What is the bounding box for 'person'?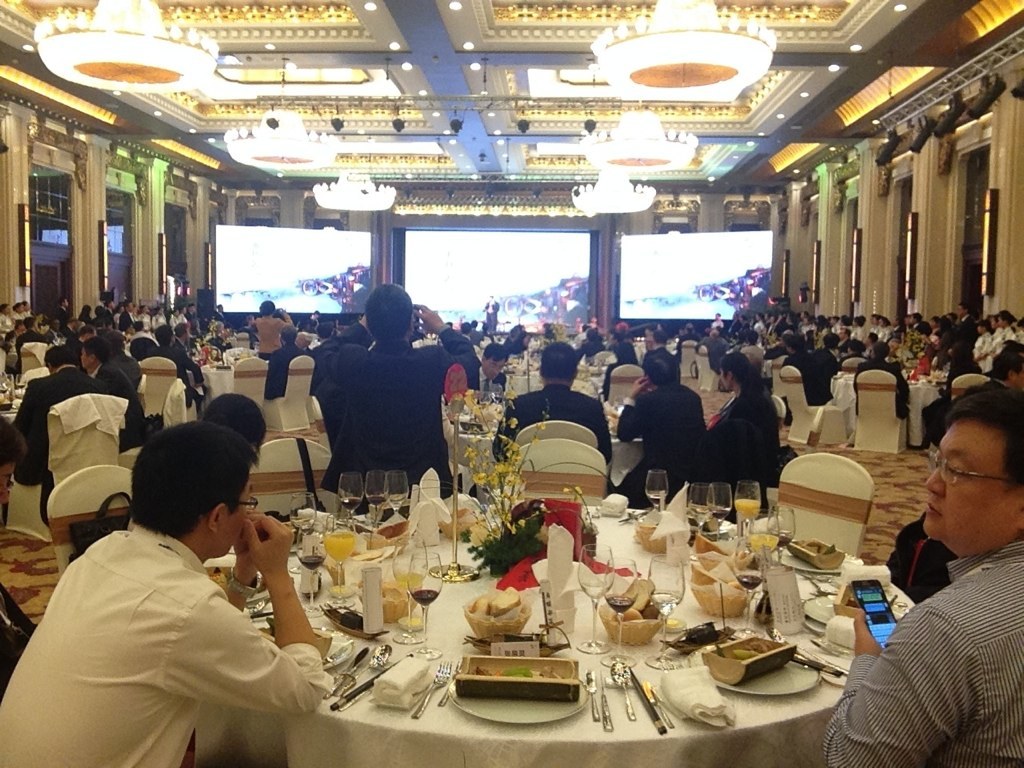
select_region(615, 348, 712, 507).
